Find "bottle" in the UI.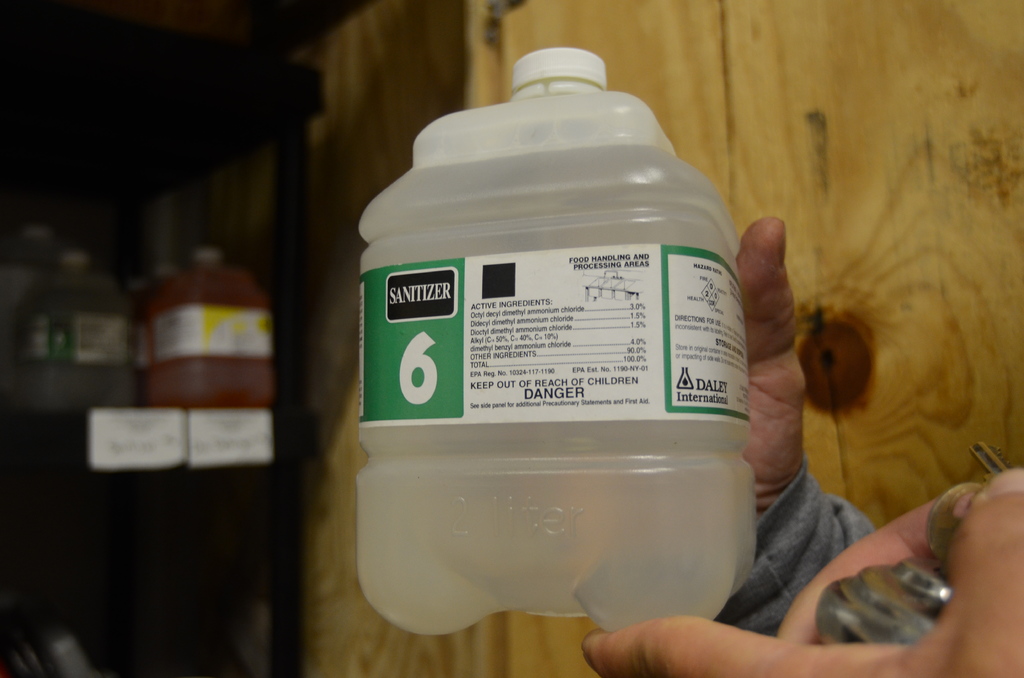
UI element at Rect(351, 70, 778, 645).
